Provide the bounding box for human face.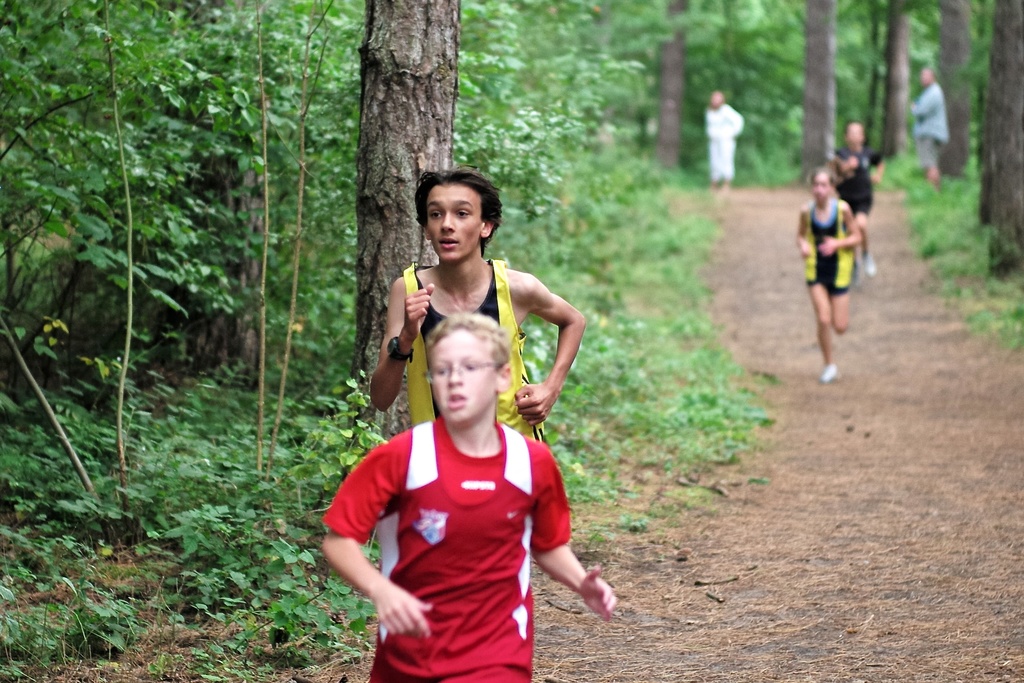
(425,182,480,261).
